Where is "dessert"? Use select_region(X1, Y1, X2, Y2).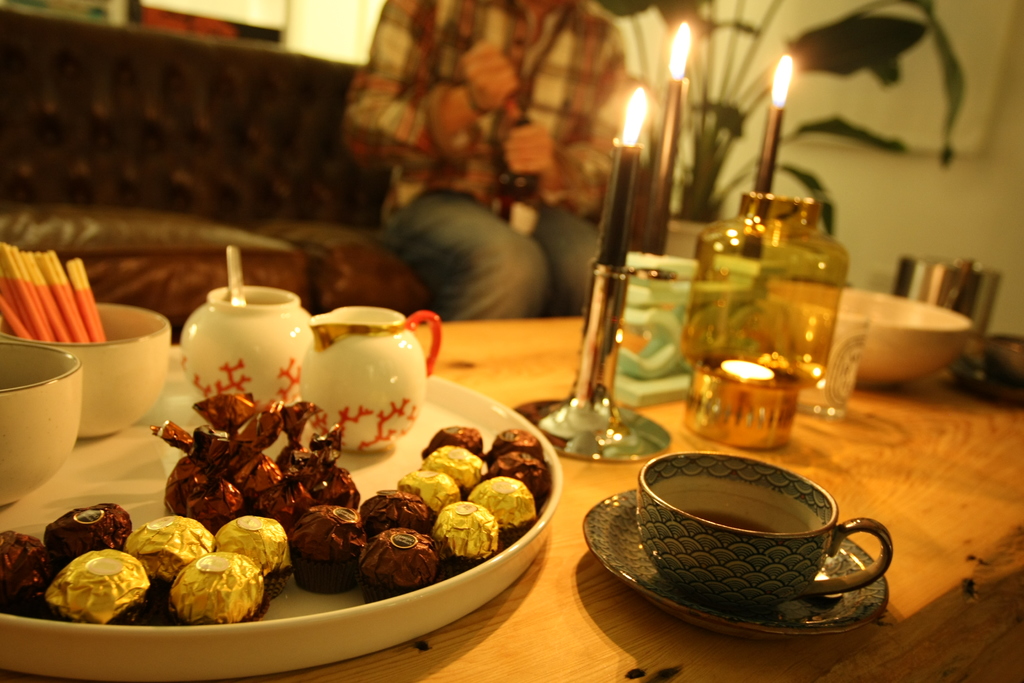
select_region(0, 530, 58, 609).
